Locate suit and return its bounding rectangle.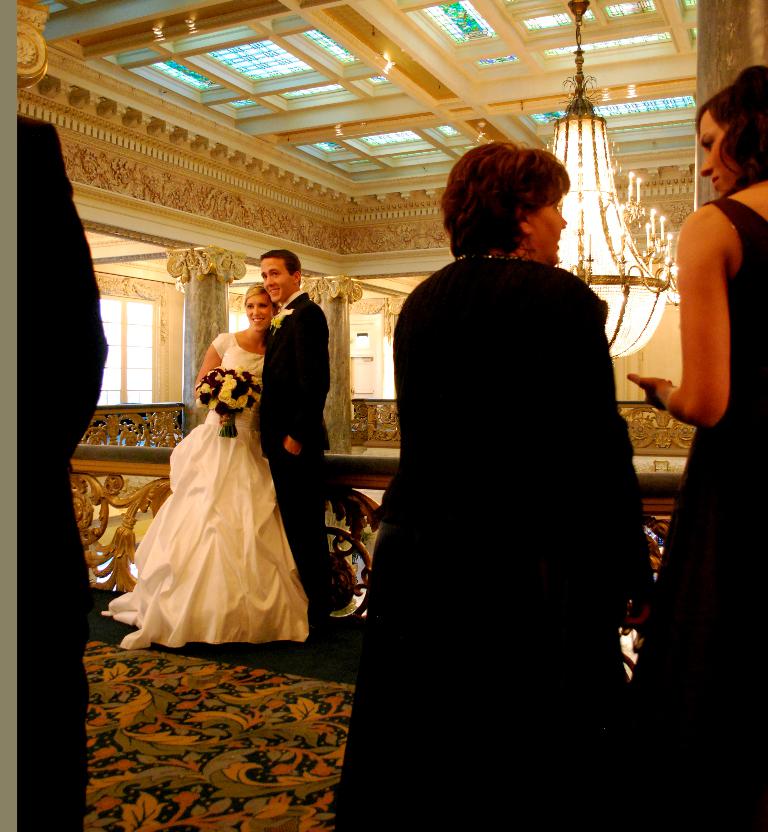
pyautogui.locateOnScreen(16, 116, 111, 831).
